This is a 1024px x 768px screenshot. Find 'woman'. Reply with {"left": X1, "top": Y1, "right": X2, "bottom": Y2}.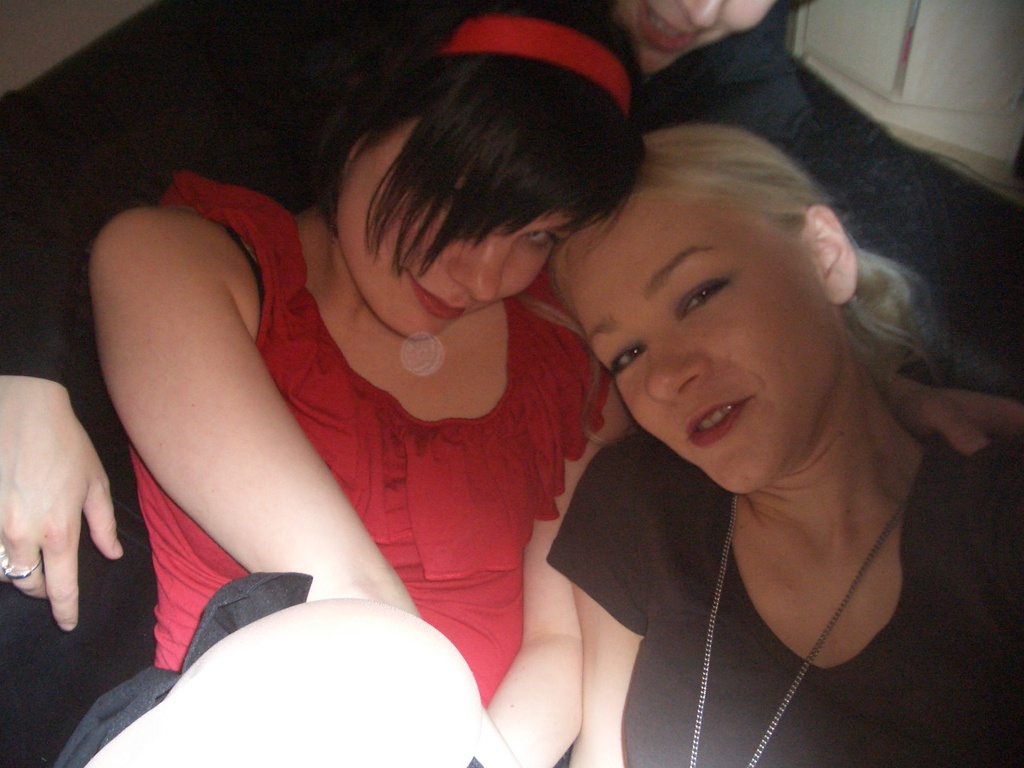
{"left": 0, "top": 0, "right": 1019, "bottom": 767}.
